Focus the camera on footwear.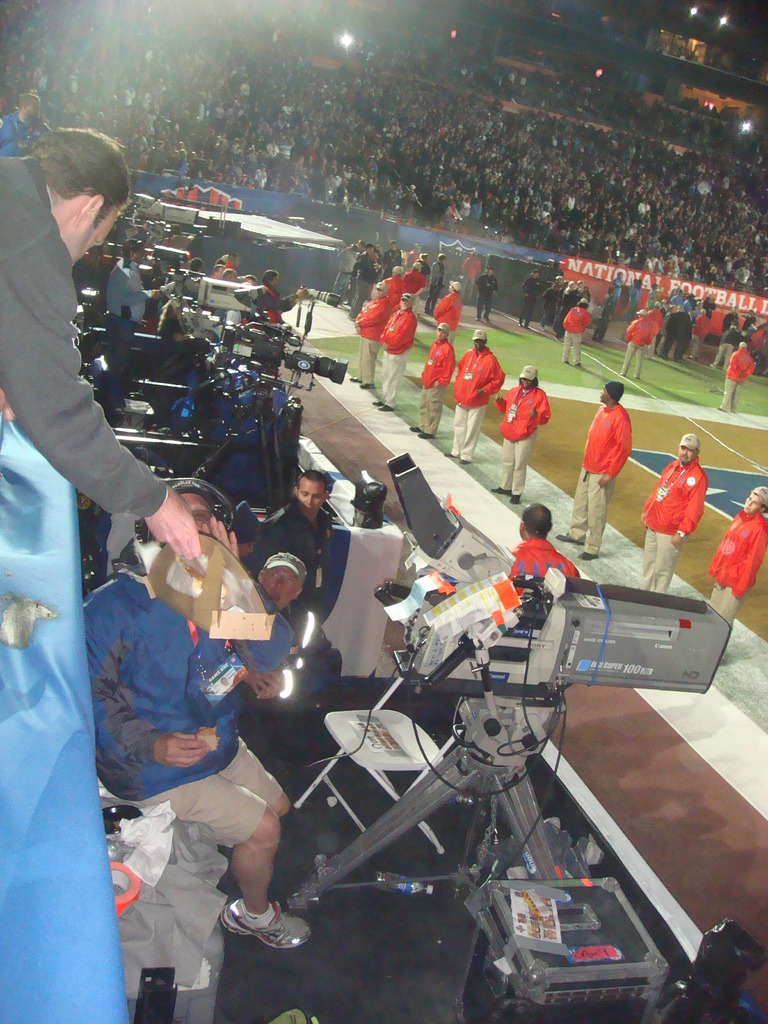
Focus region: l=418, t=431, r=434, b=441.
